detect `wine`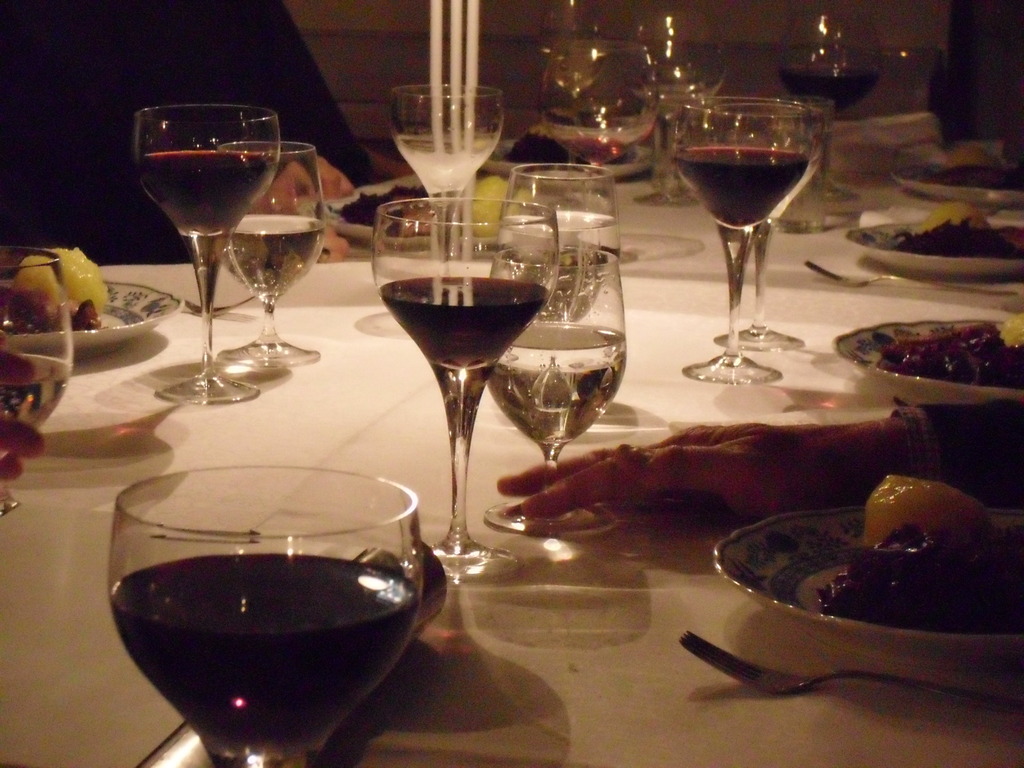
x1=374, y1=273, x2=547, y2=383
